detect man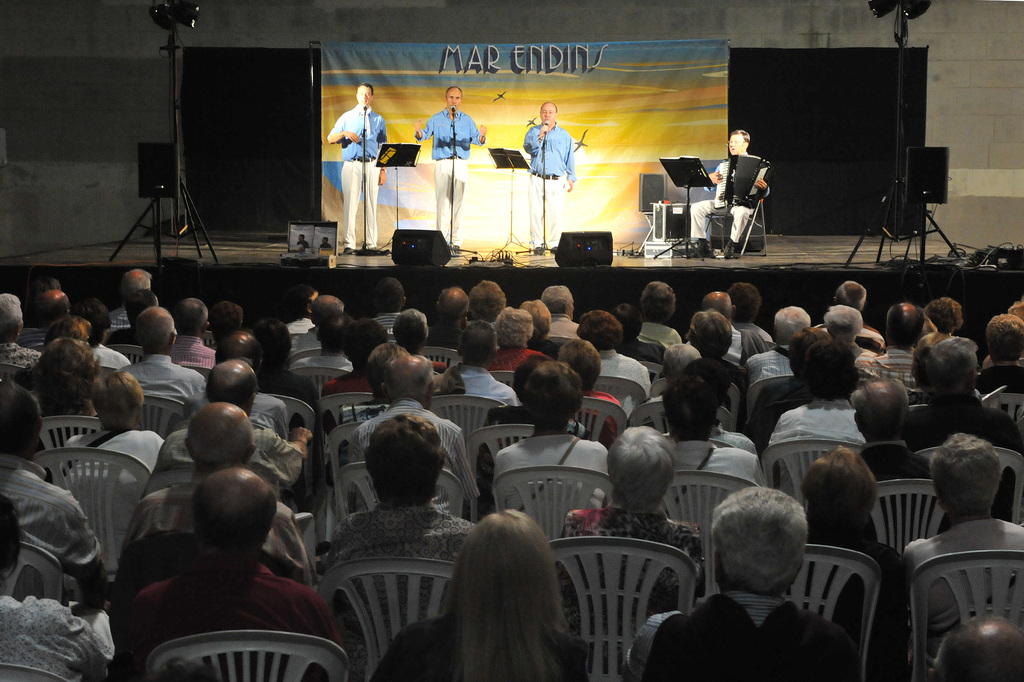
bbox(686, 128, 775, 258)
